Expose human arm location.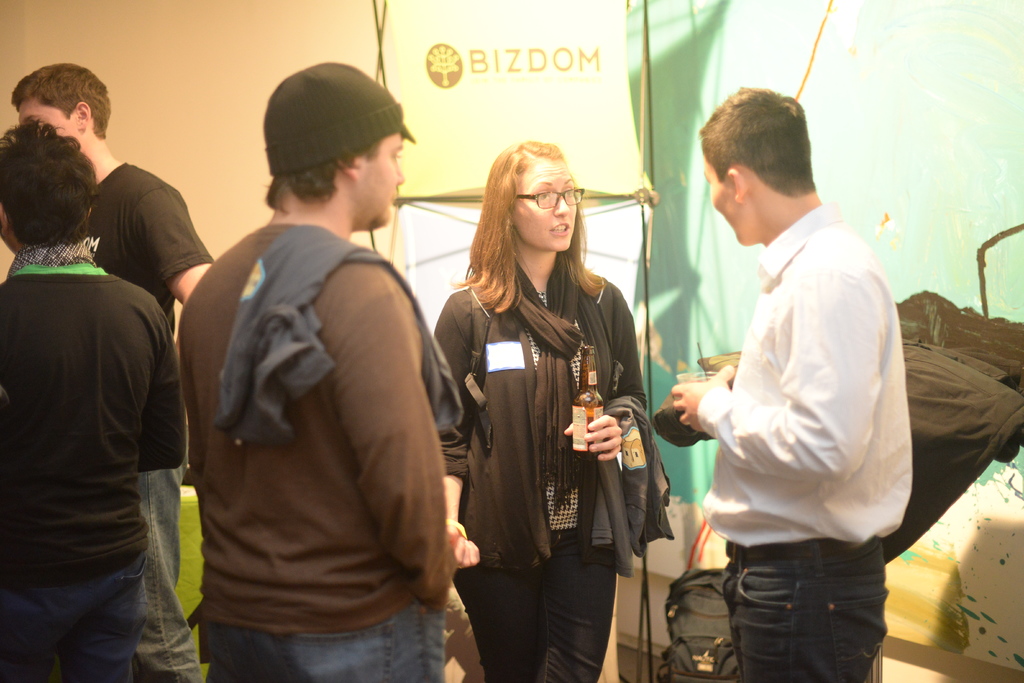
Exposed at 138 312 193 477.
